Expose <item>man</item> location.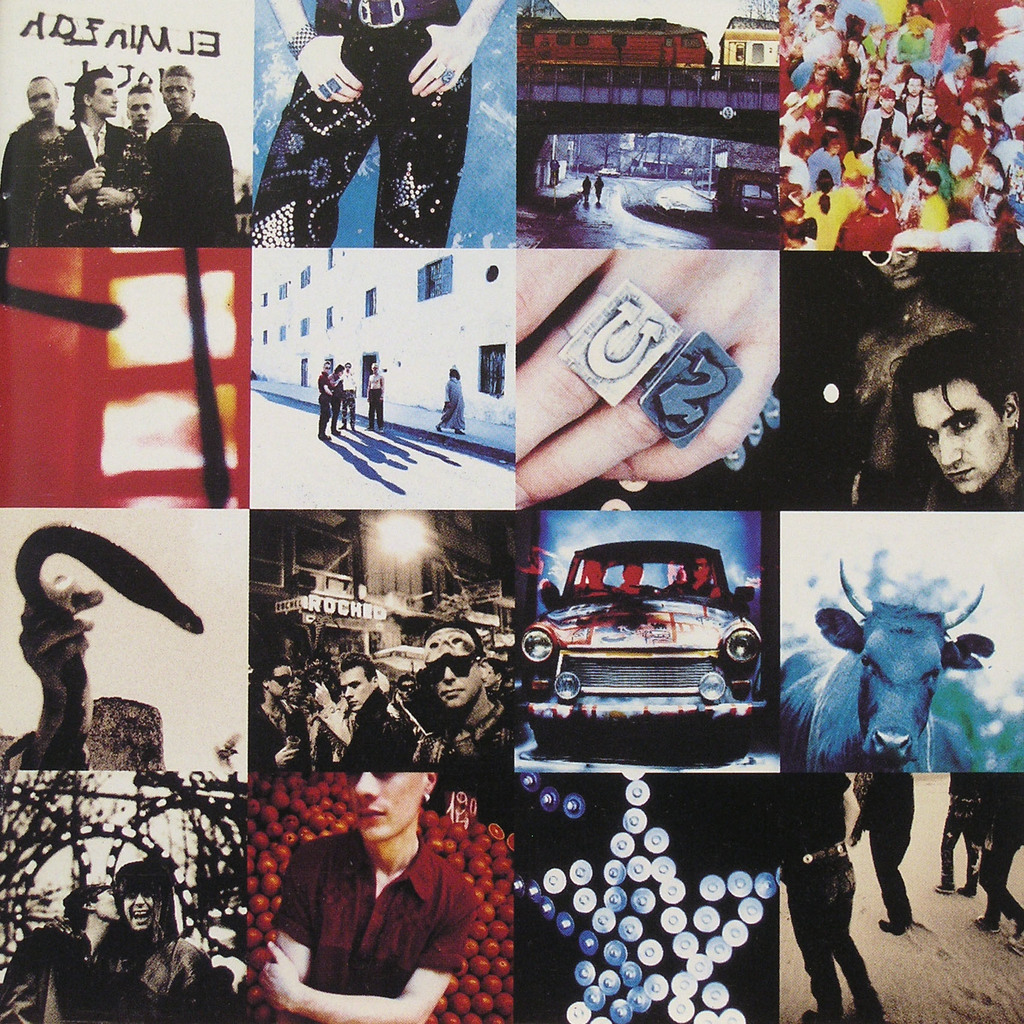
Exposed at [123,78,158,145].
